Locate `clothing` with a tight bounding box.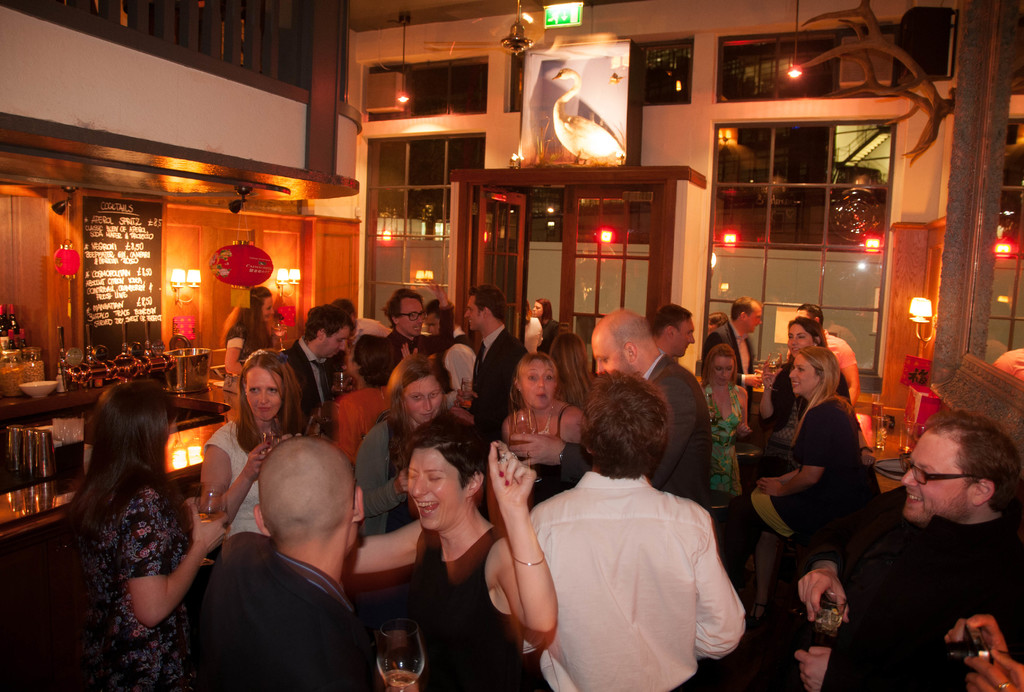
bbox=[565, 348, 709, 508].
